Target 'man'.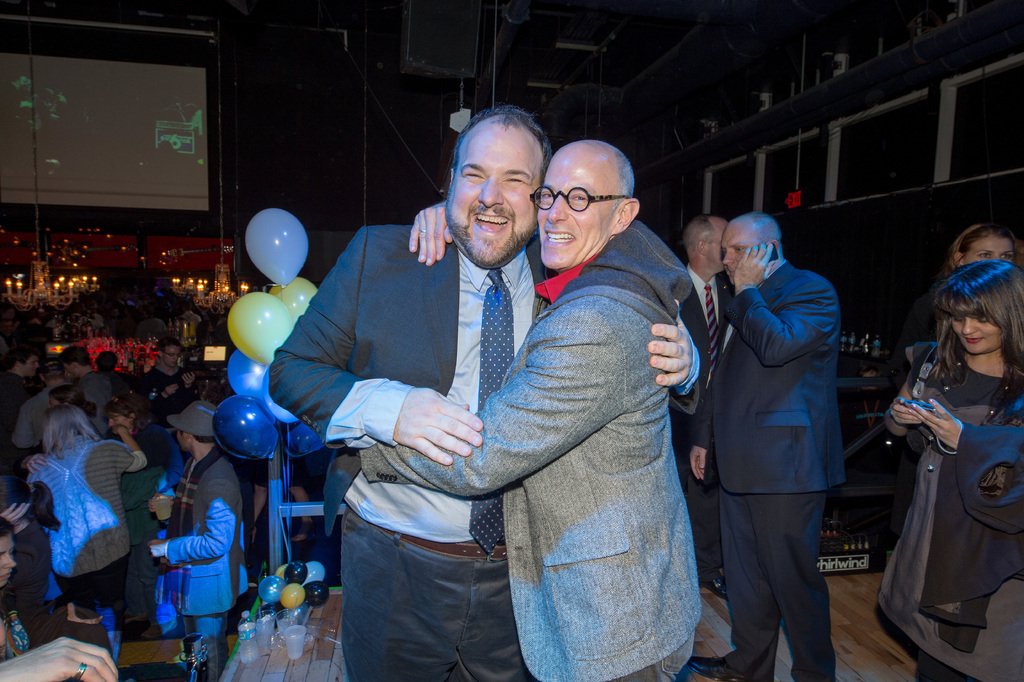
Target region: [x1=359, y1=136, x2=701, y2=681].
